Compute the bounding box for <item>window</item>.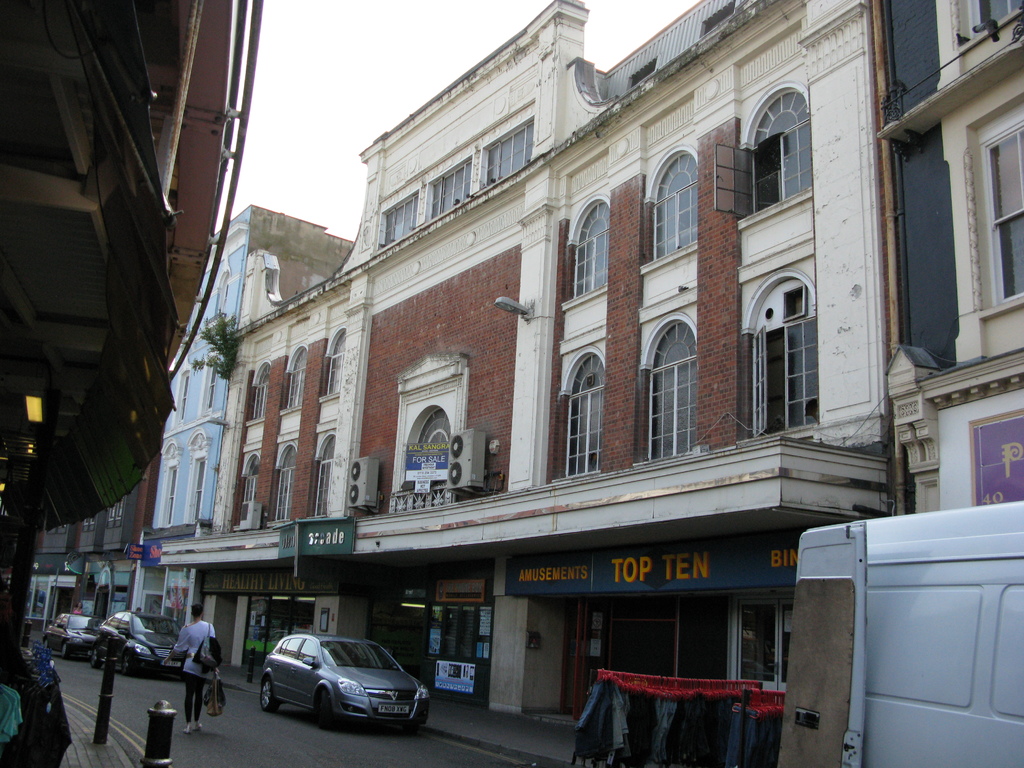
398/404/454/513.
